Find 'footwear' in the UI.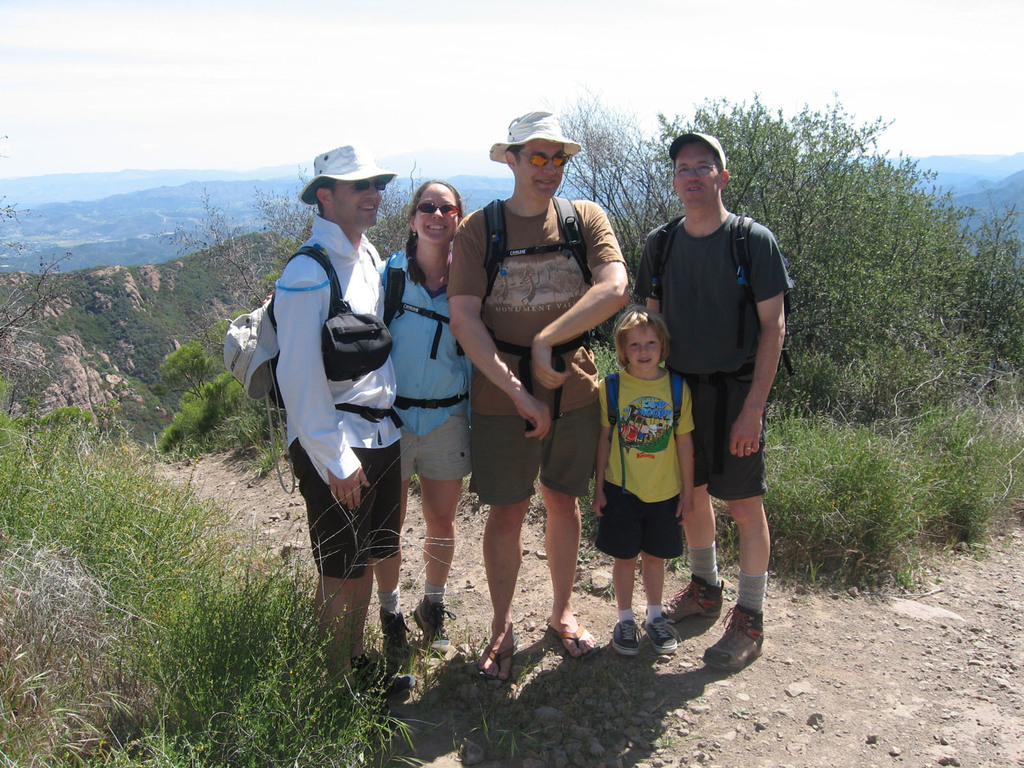
UI element at <region>652, 615, 676, 653</region>.
